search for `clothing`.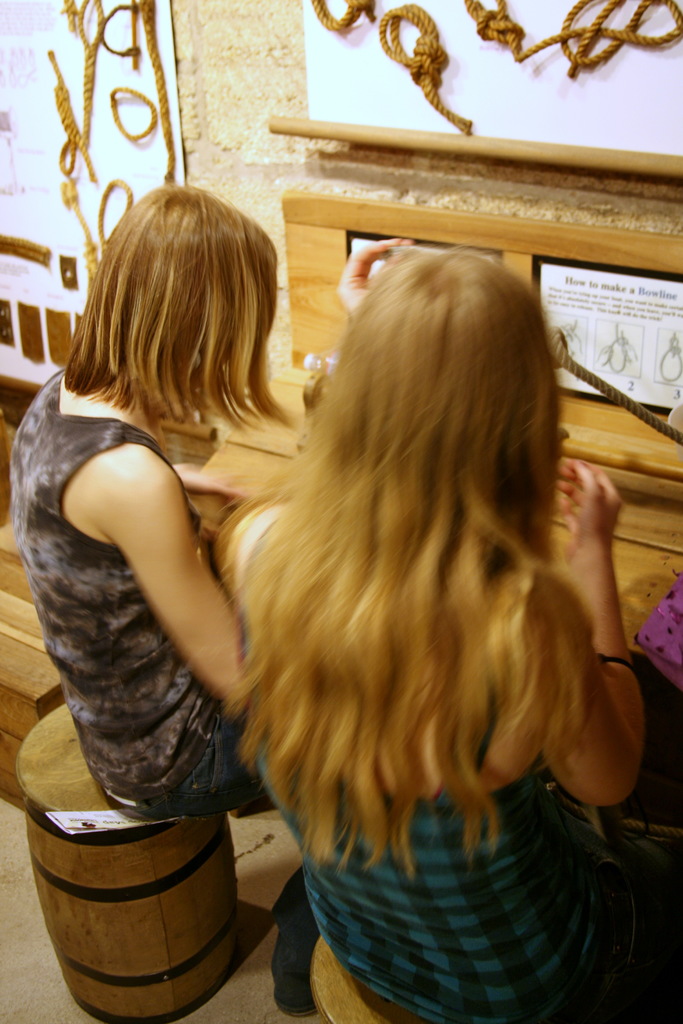
Found at 4:357:271:833.
